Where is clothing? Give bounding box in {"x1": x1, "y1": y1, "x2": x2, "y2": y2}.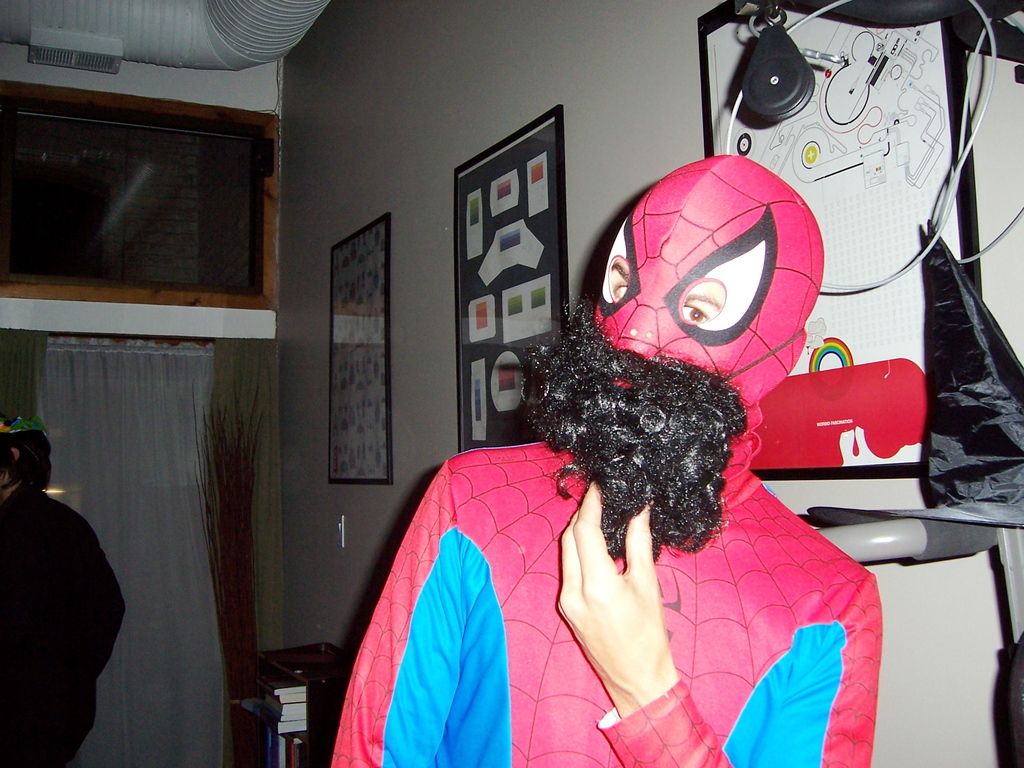
{"x1": 0, "y1": 483, "x2": 128, "y2": 766}.
